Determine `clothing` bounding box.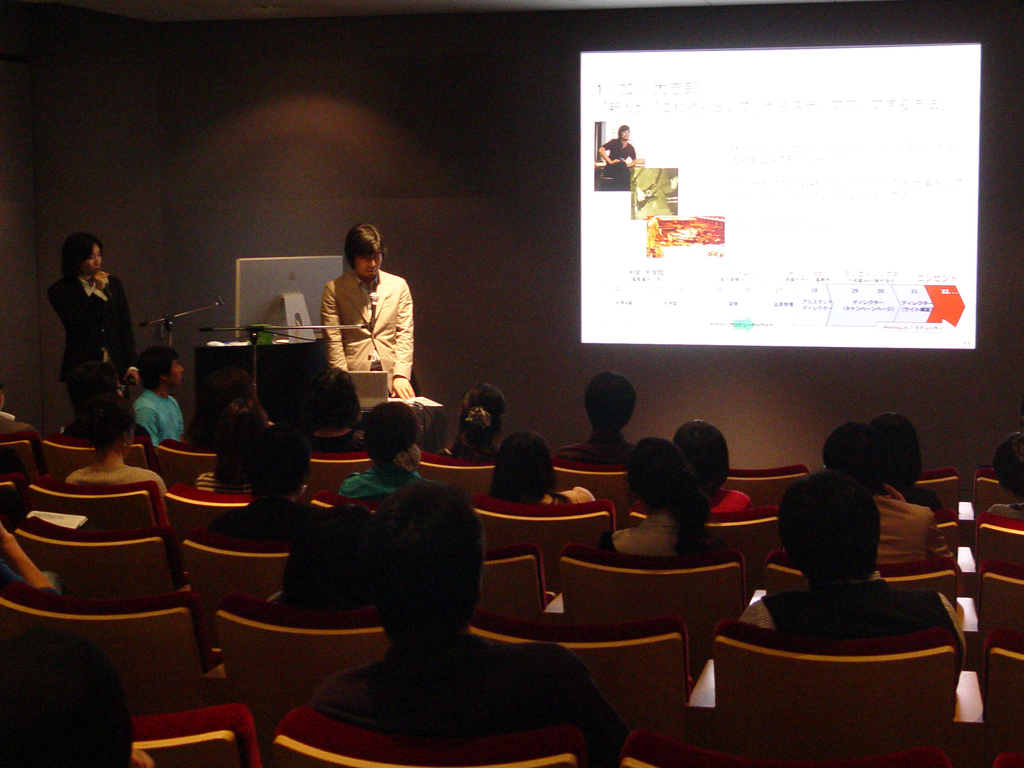
Determined: select_region(600, 135, 637, 192).
